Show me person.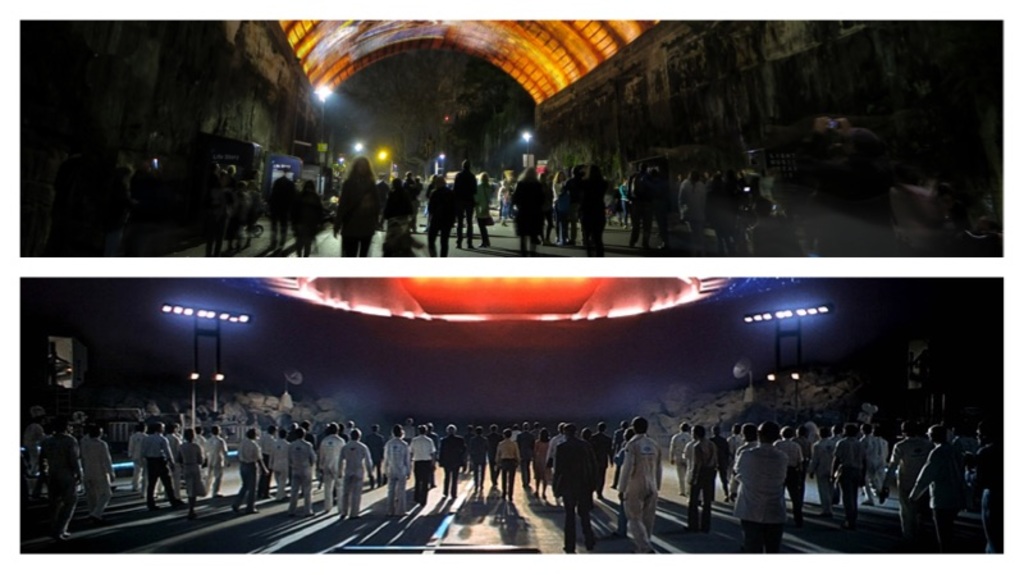
person is here: (left=384, top=173, right=412, bottom=232).
